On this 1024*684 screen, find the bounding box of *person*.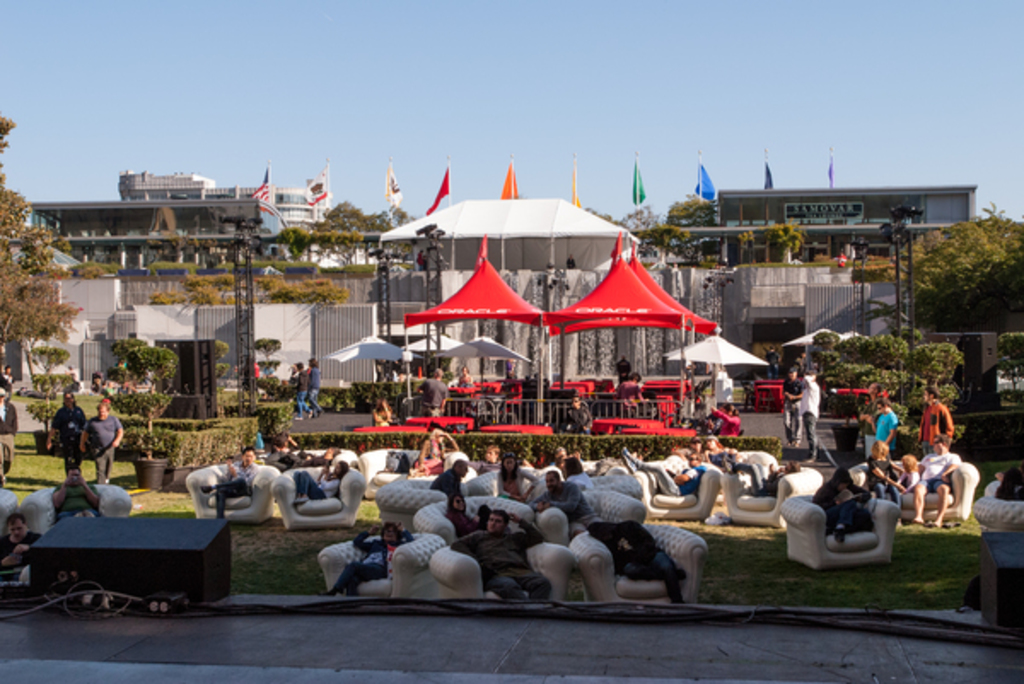
Bounding box: crop(85, 396, 130, 486).
